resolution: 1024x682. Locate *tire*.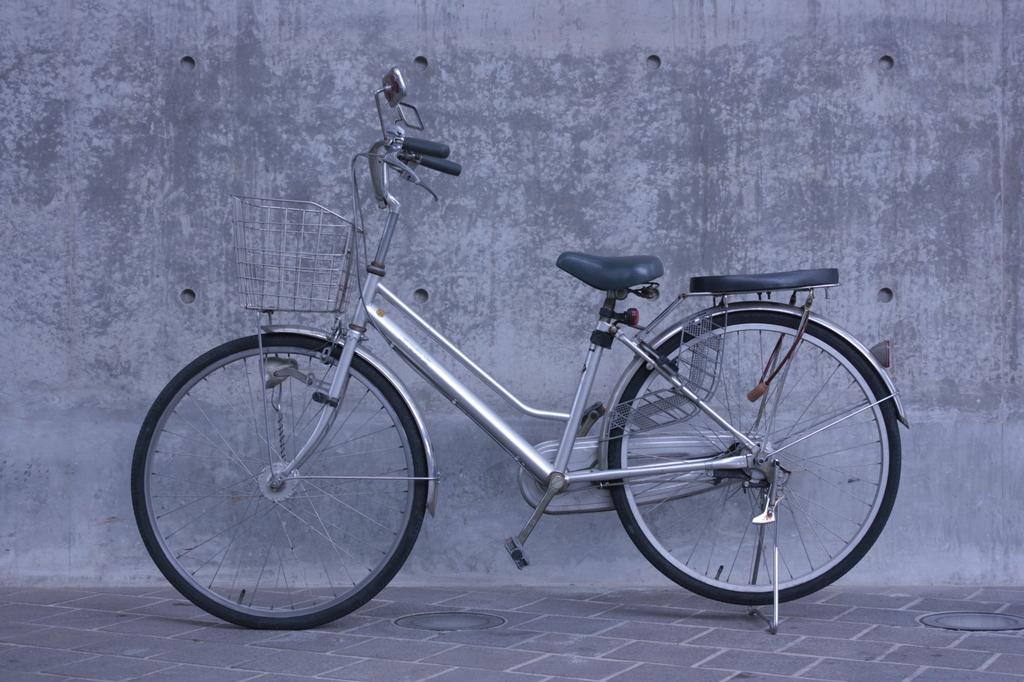
x1=145 y1=327 x2=426 y2=632.
